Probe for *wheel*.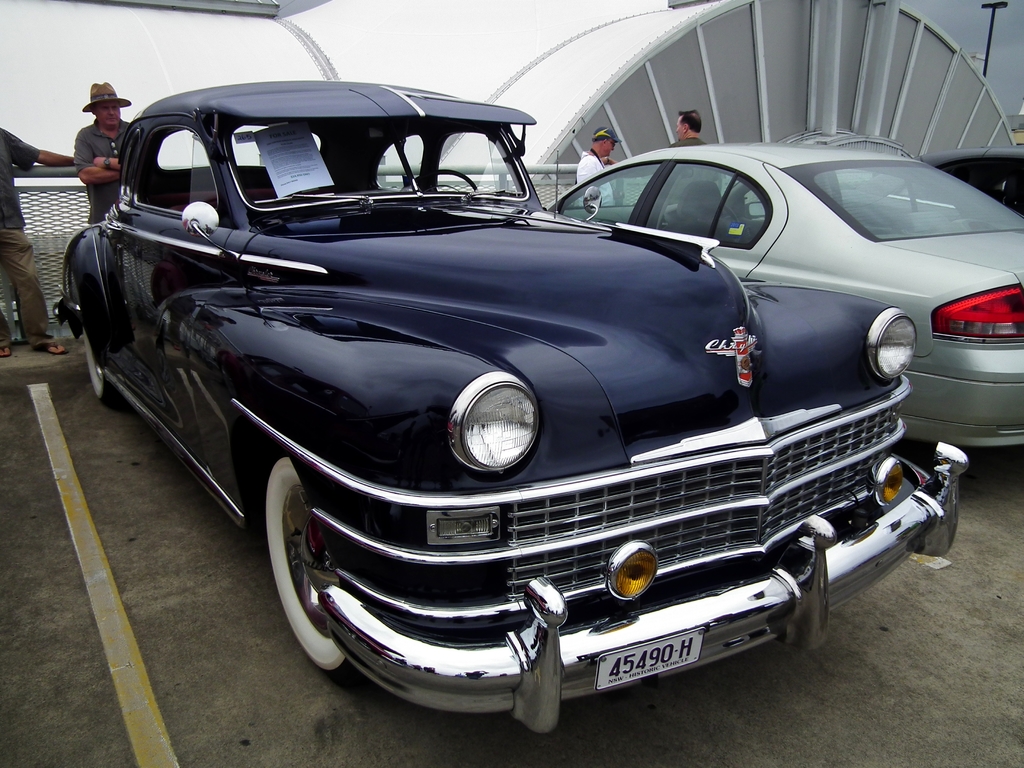
Probe result: bbox=[413, 168, 477, 202].
